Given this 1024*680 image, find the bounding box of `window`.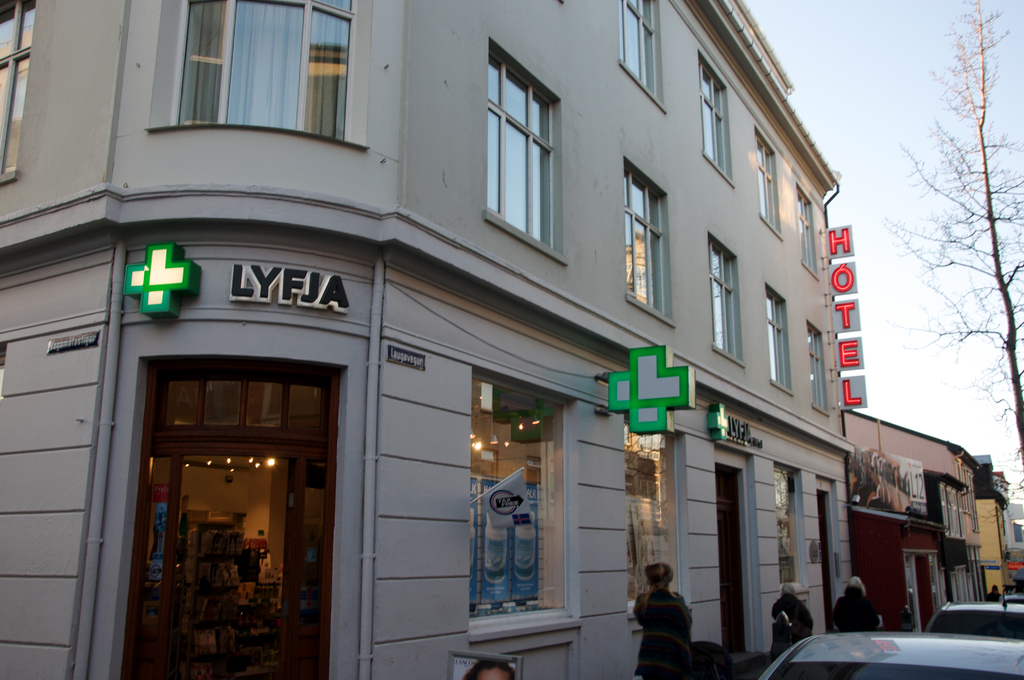
(471,366,575,638).
